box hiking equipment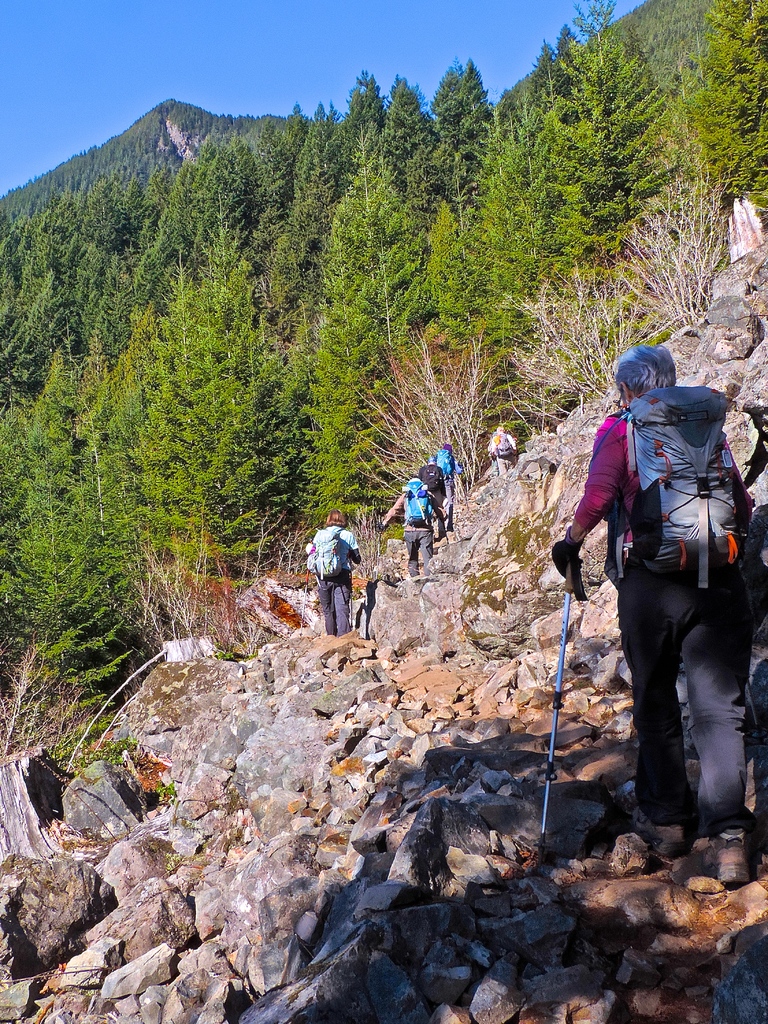
select_region(429, 447, 454, 481)
